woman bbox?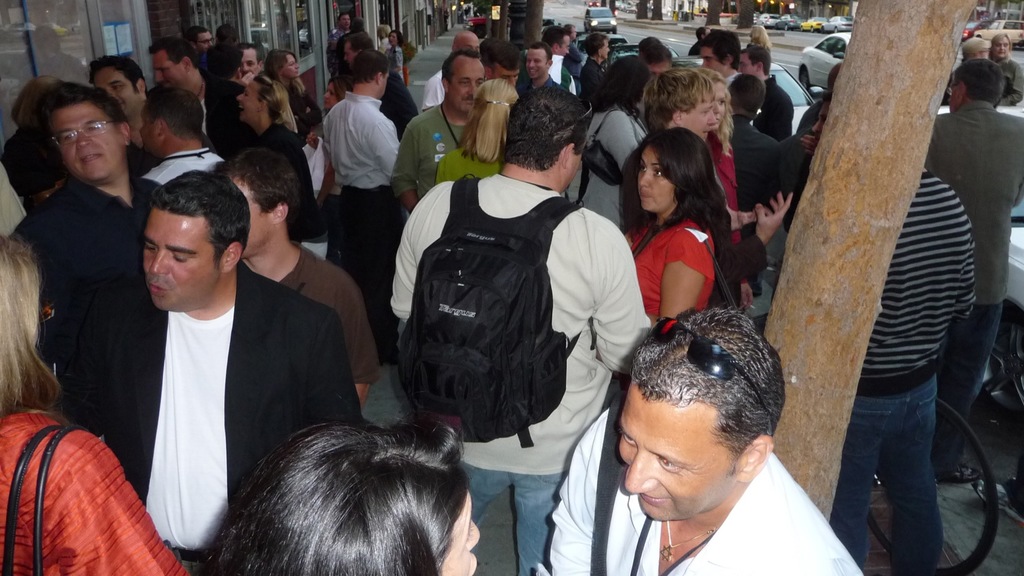
<region>236, 67, 326, 239</region>
